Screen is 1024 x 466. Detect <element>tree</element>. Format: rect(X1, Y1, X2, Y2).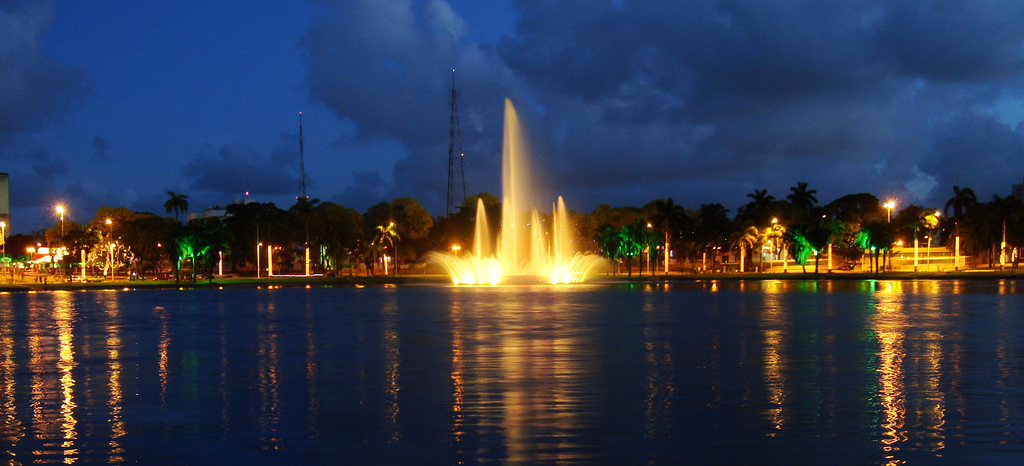
rect(742, 195, 819, 230).
